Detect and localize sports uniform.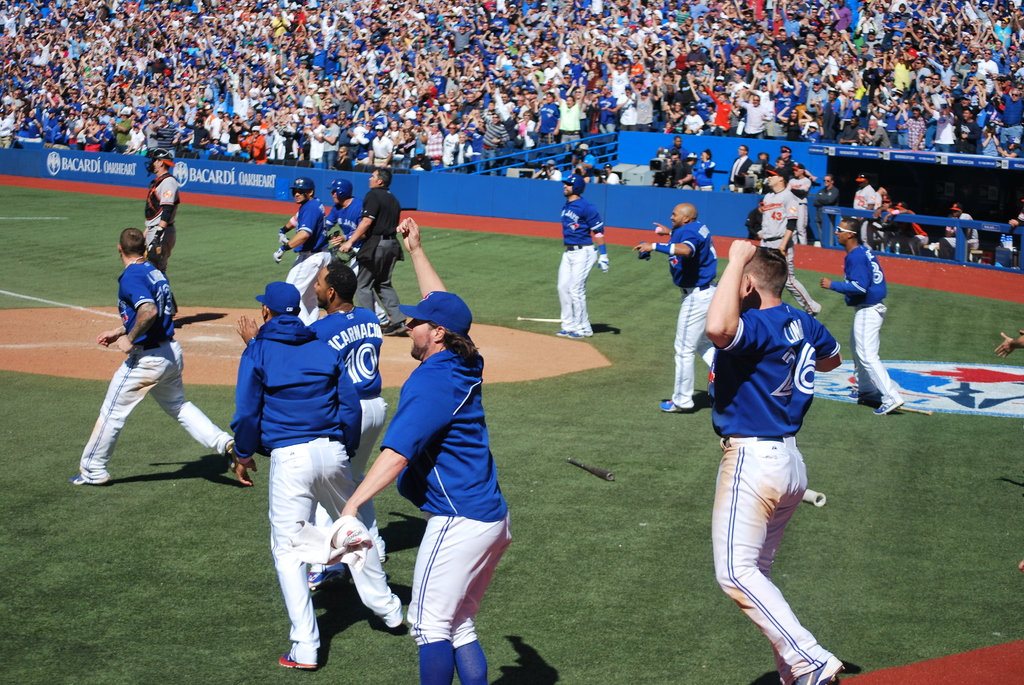
Localized at region(319, 200, 379, 317).
